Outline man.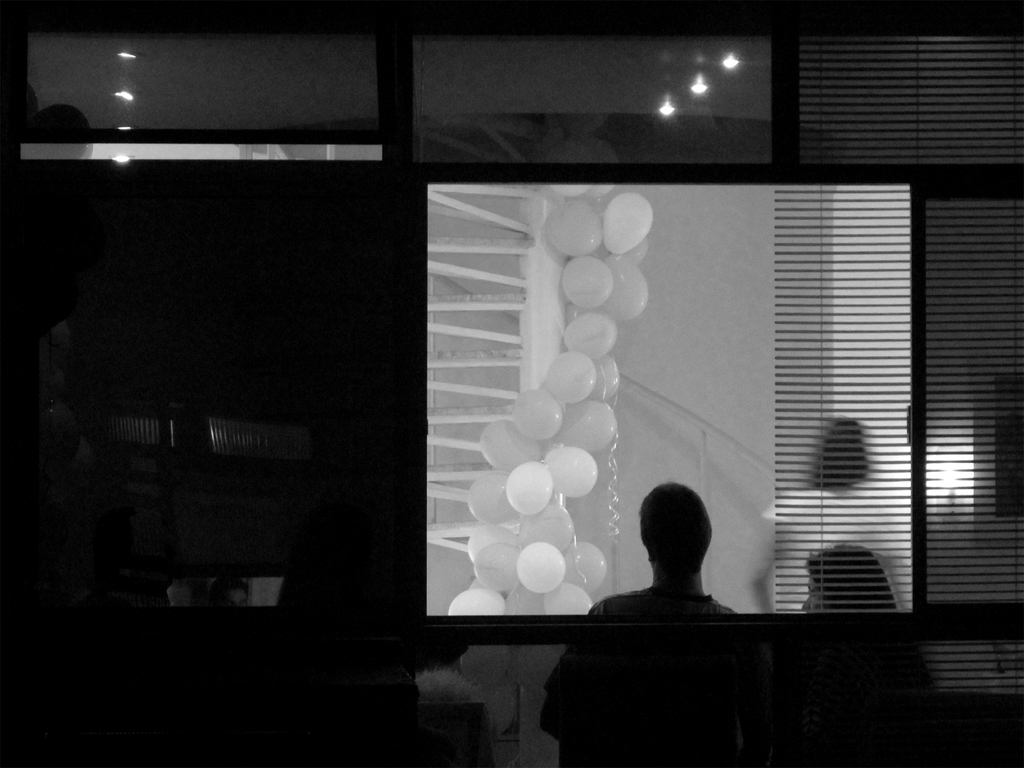
Outline: x1=538 y1=477 x2=775 y2=767.
